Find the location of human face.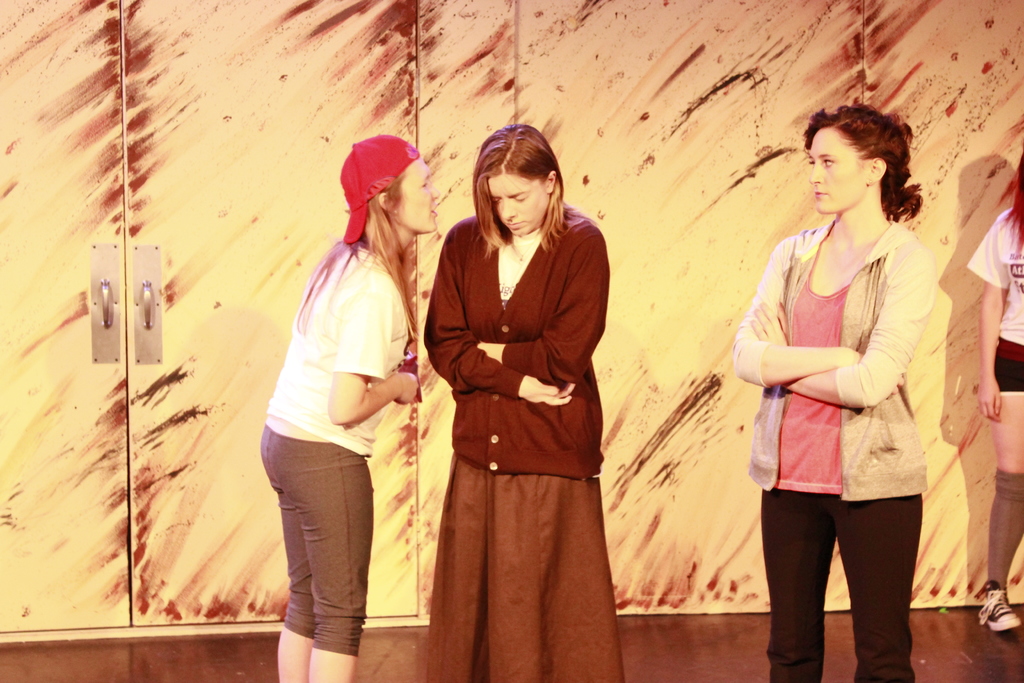
Location: l=803, t=128, r=860, b=210.
